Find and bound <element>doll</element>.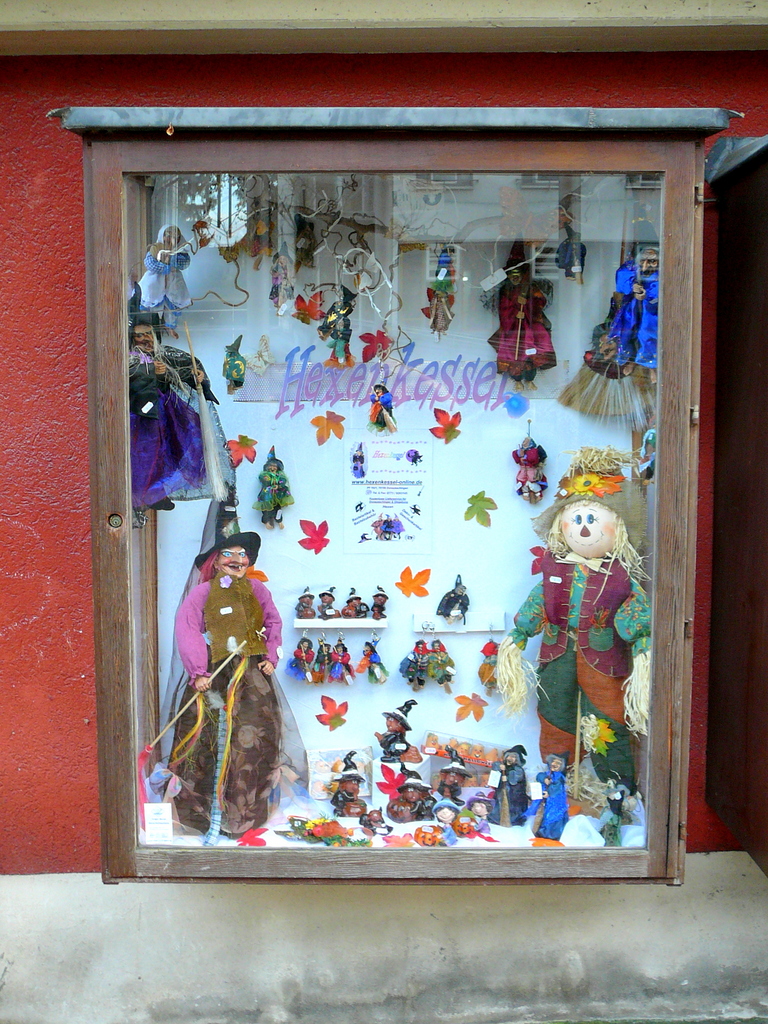
Bound: x1=362, y1=643, x2=385, y2=682.
